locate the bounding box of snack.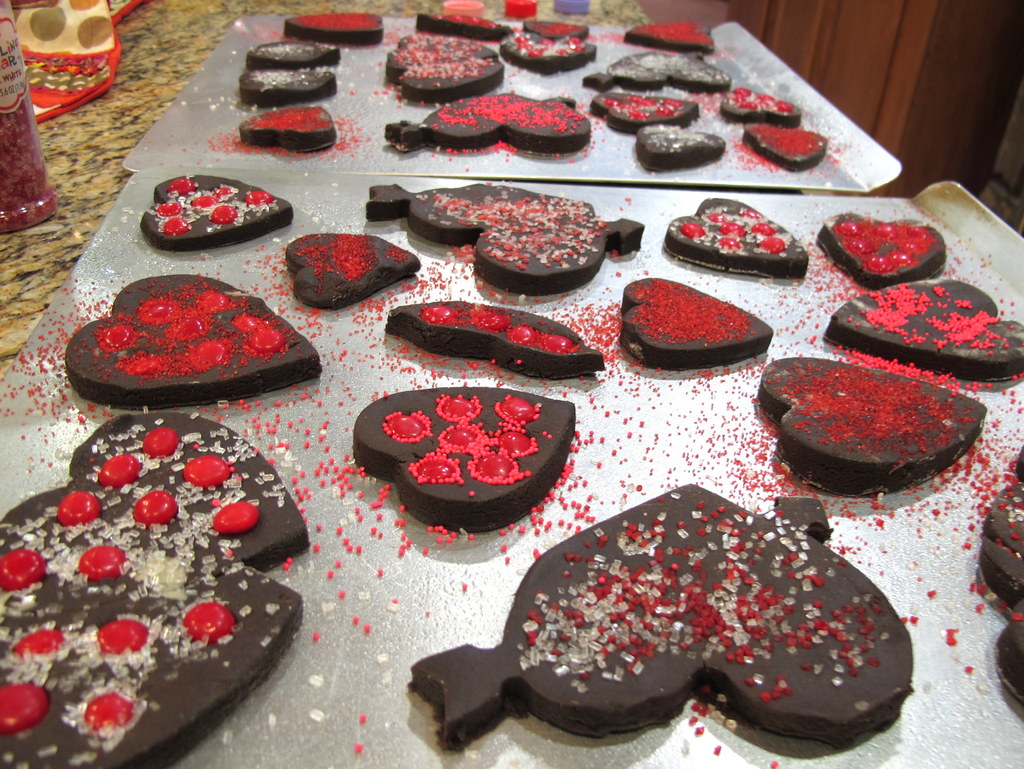
Bounding box: left=375, top=83, right=592, bottom=172.
